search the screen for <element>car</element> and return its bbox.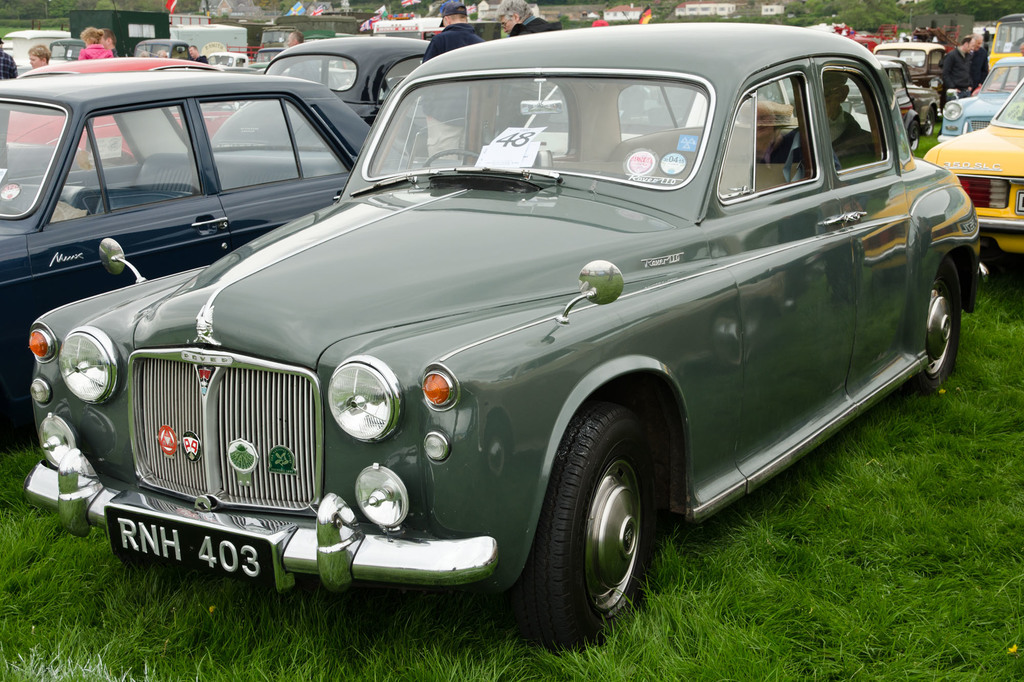
Found: (0, 70, 458, 418).
